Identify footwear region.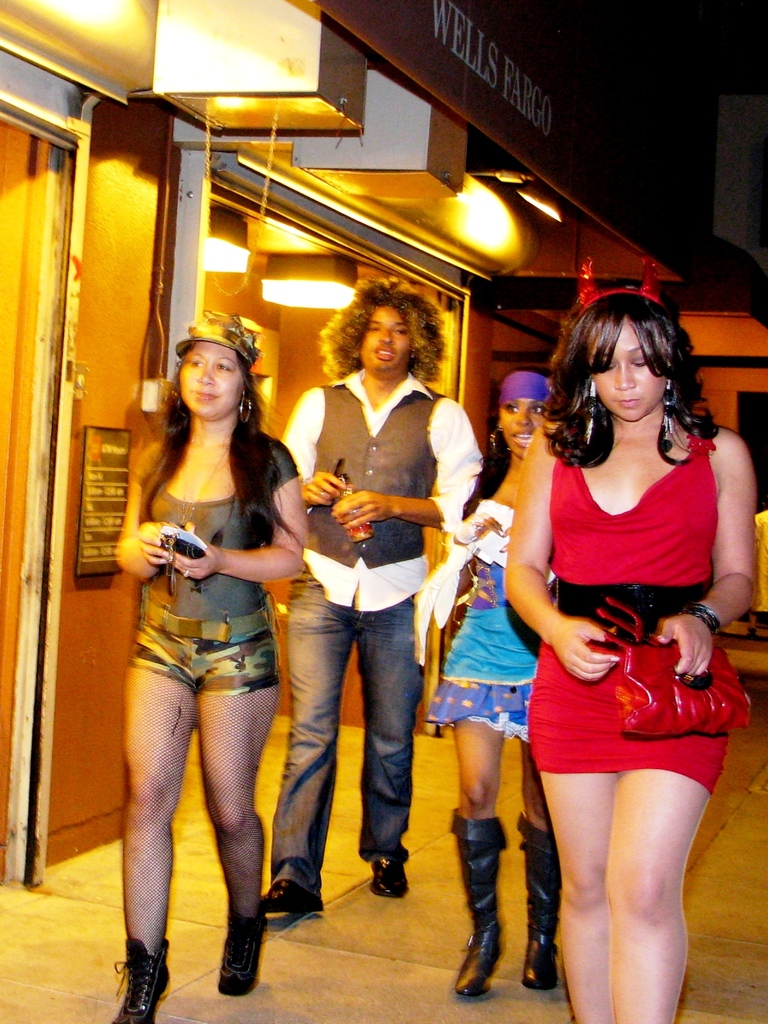
Region: box(457, 820, 506, 1001).
